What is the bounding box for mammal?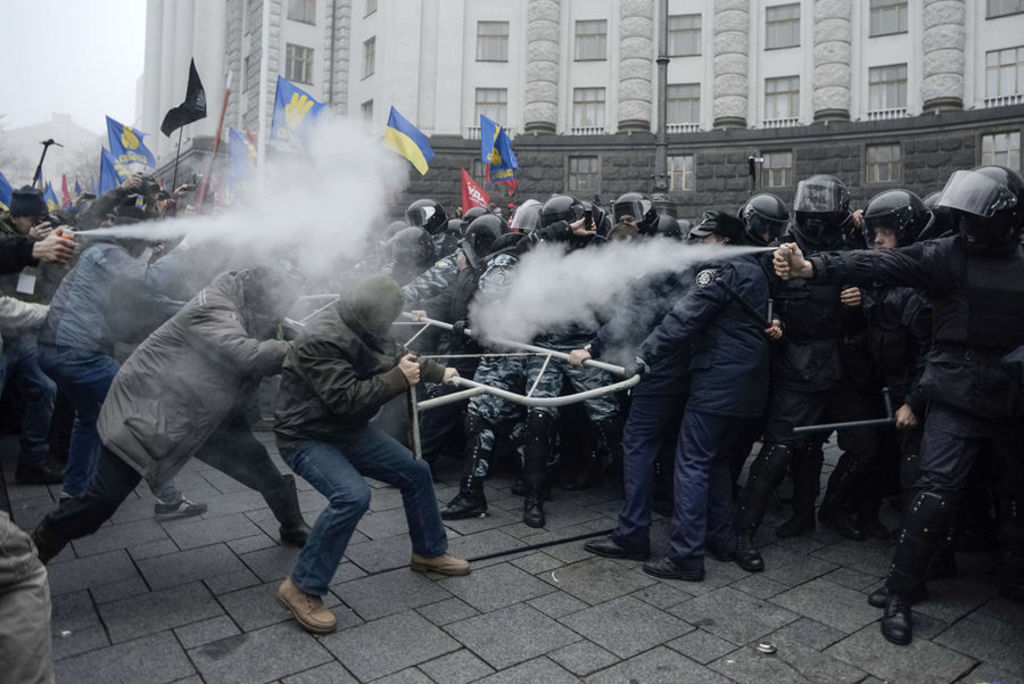
[241, 265, 453, 600].
